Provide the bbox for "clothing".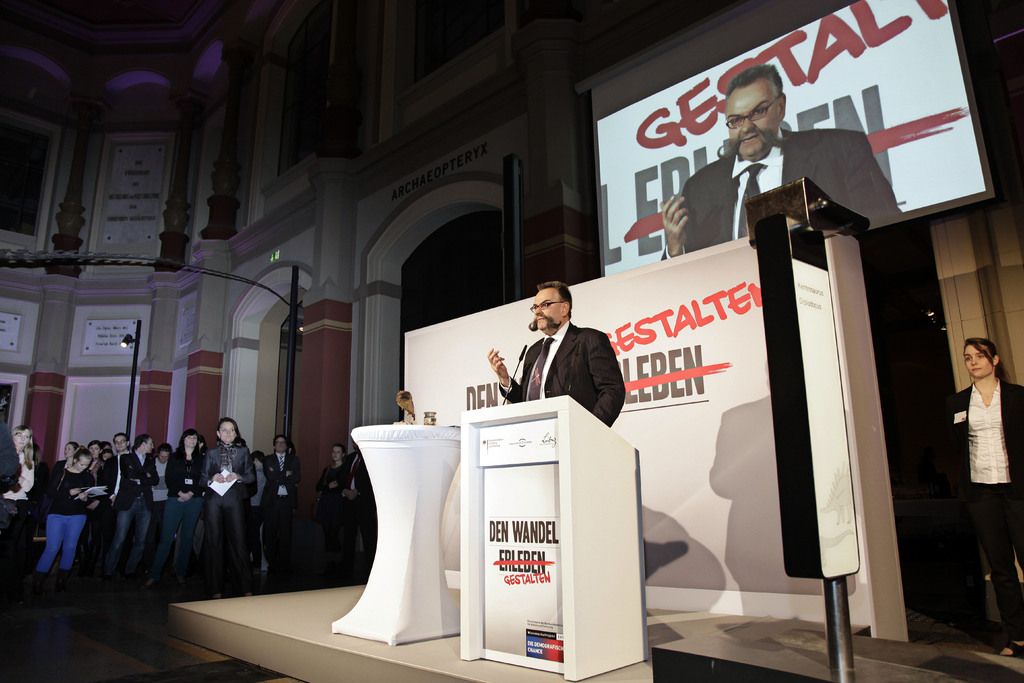
rect(341, 448, 376, 584).
